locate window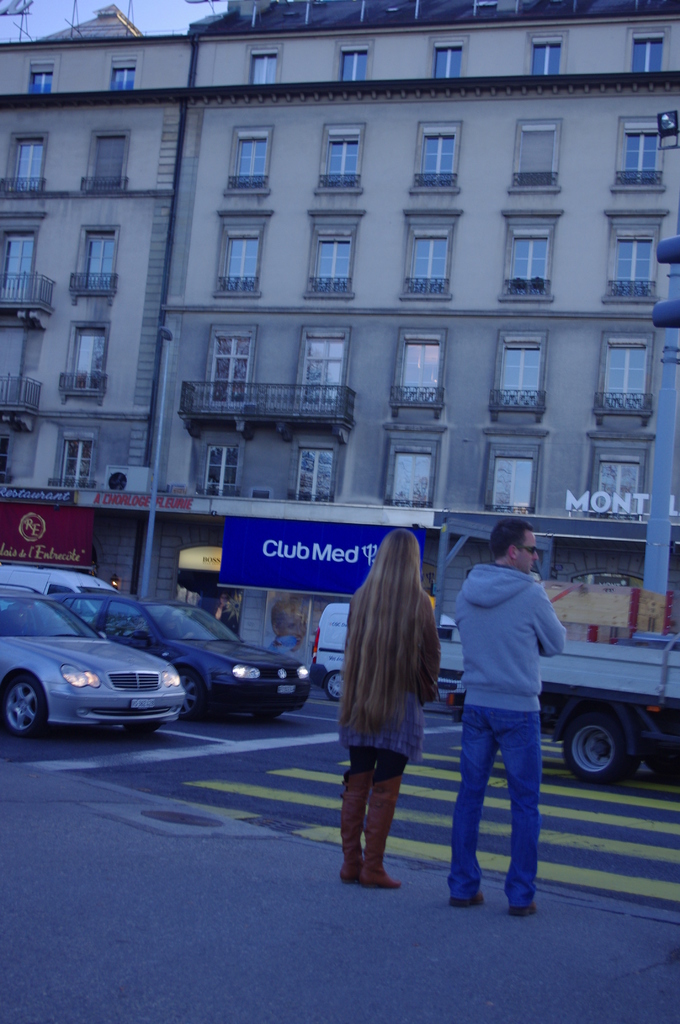
{"x1": 314, "y1": 212, "x2": 353, "y2": 298}
